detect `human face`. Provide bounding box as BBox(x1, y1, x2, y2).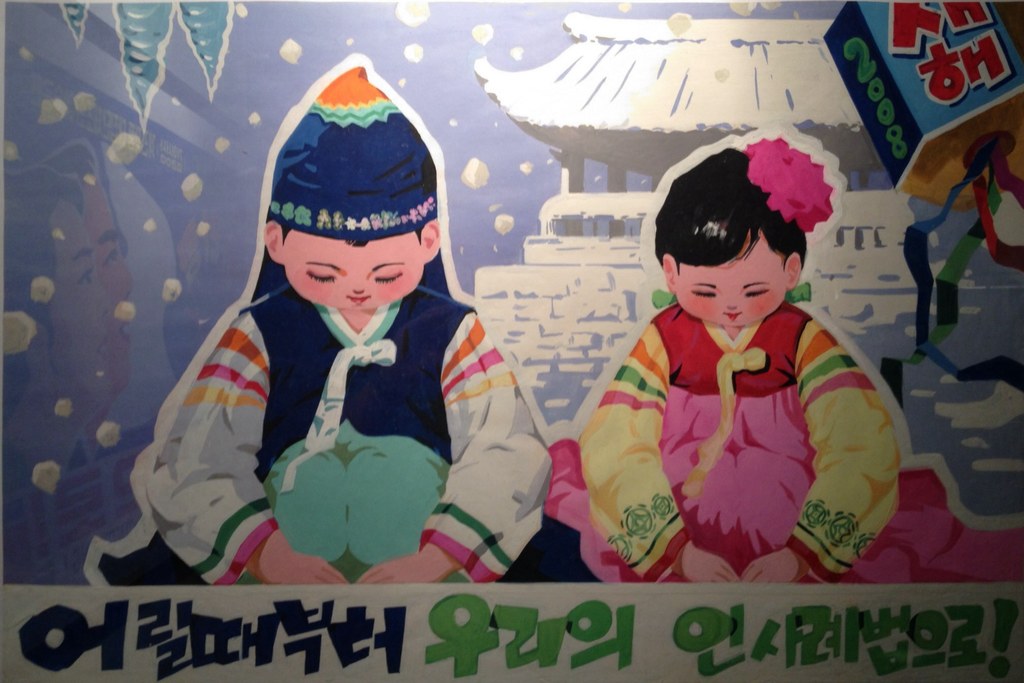
BBox(289, 233, 427, 313).
